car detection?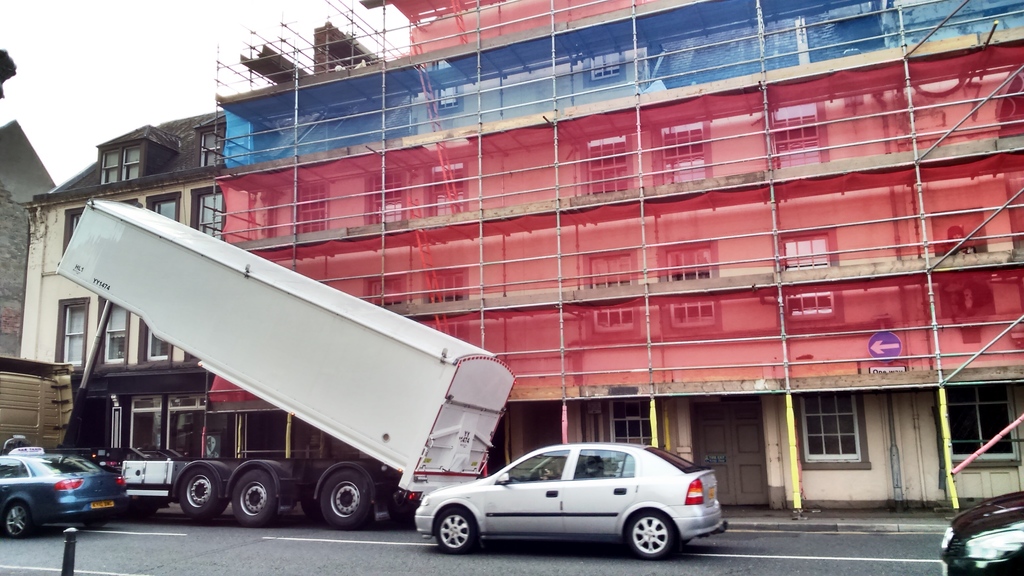
BBox(939, 493, 1023, 575)
